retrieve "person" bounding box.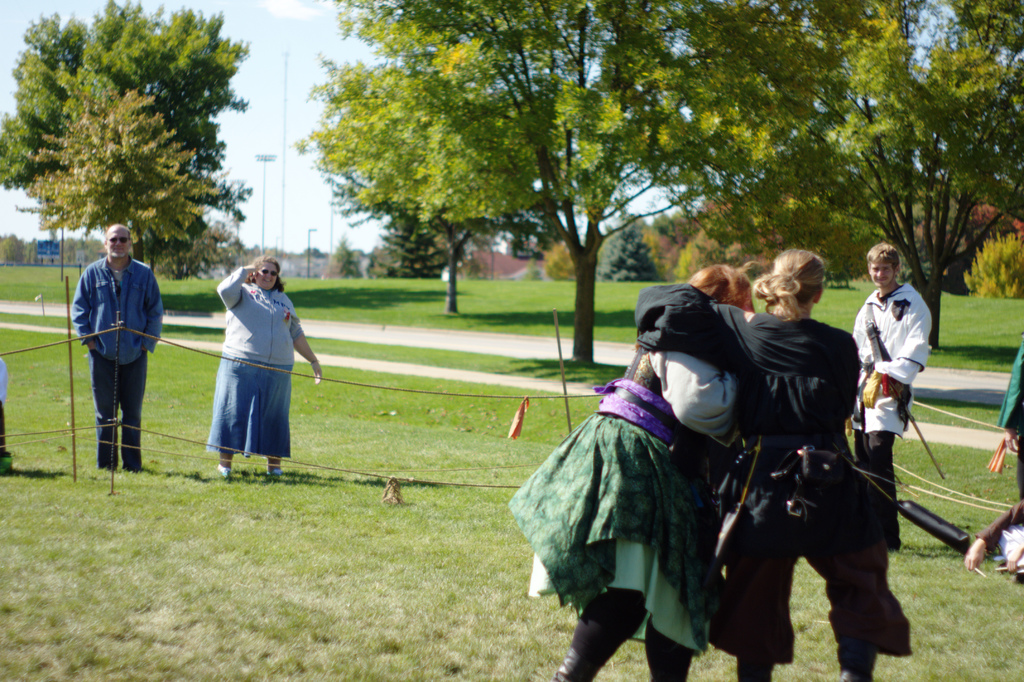
Bounding box: {"left": 845, "top": 242, "right": 932, "bottom": 549}.
